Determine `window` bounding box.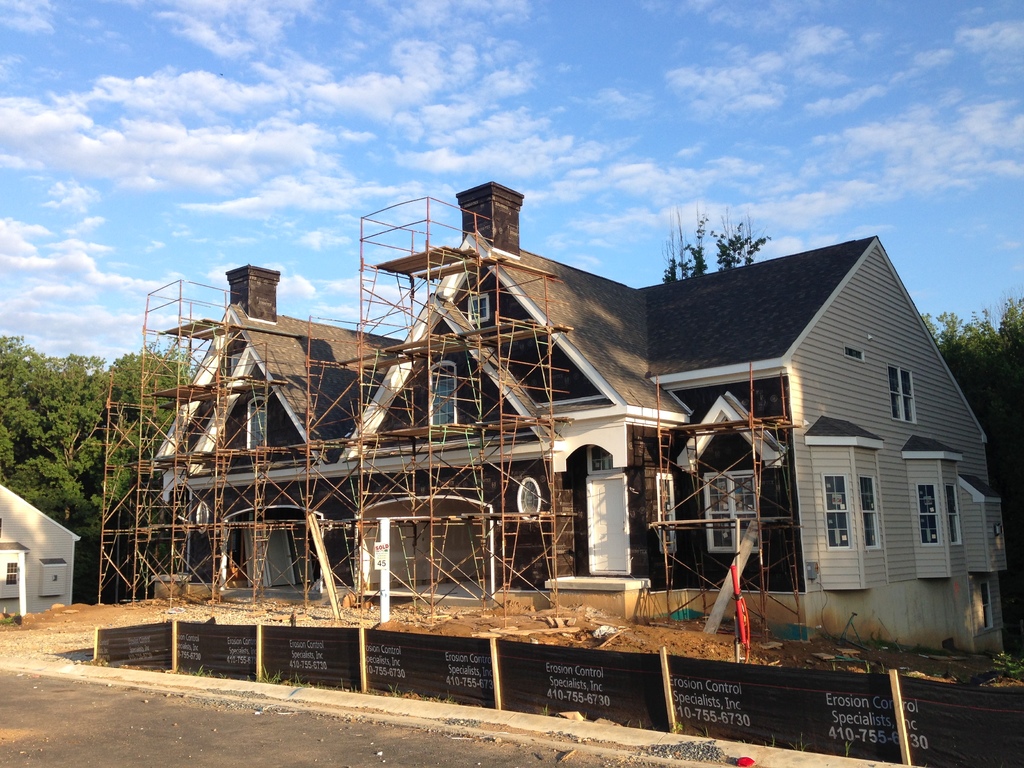
Determined: {"x1": 705, "y1": 477, "x2": 761, "y2": 551}.
